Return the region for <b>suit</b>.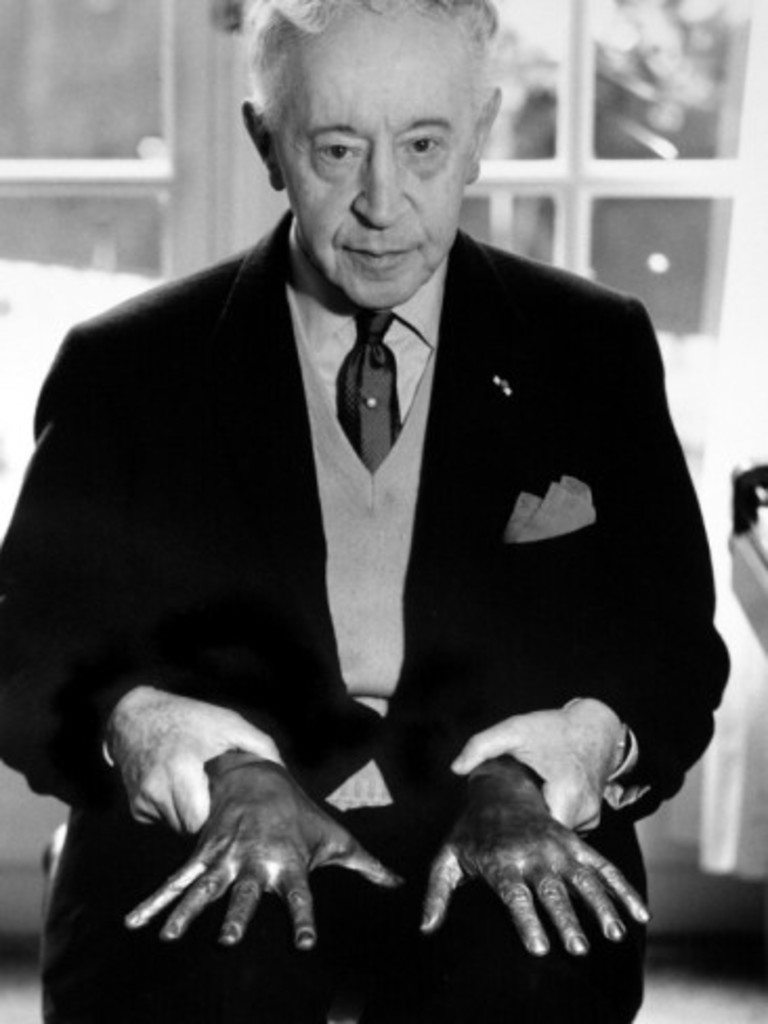
[left=29, top=191, right=718, bottom=948].
